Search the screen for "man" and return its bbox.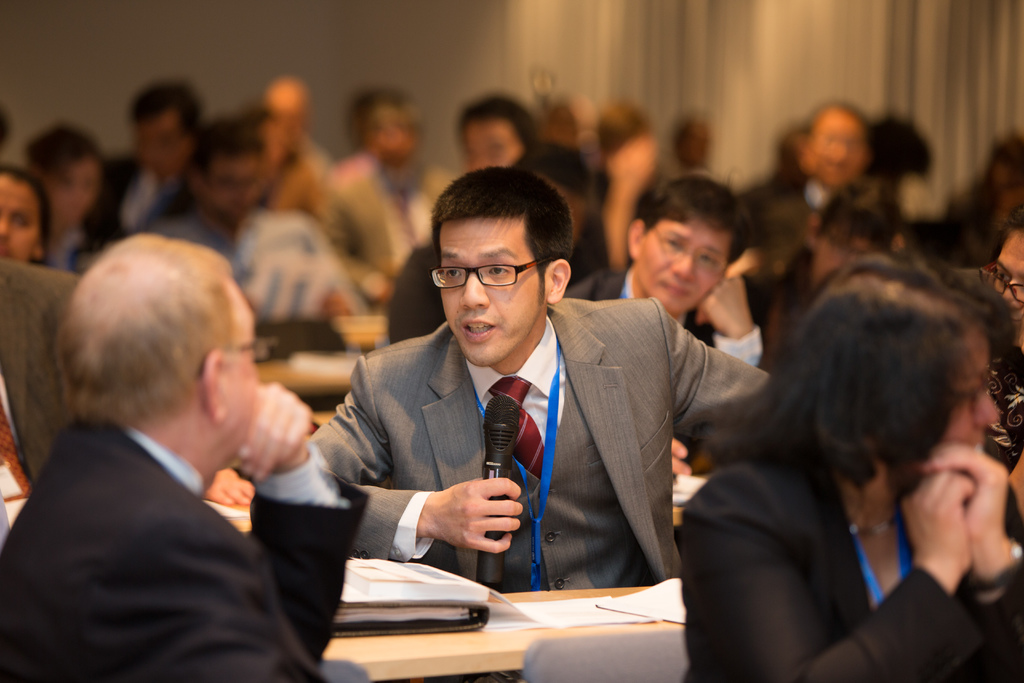
Found: box=[388, 142, 630, 343].
